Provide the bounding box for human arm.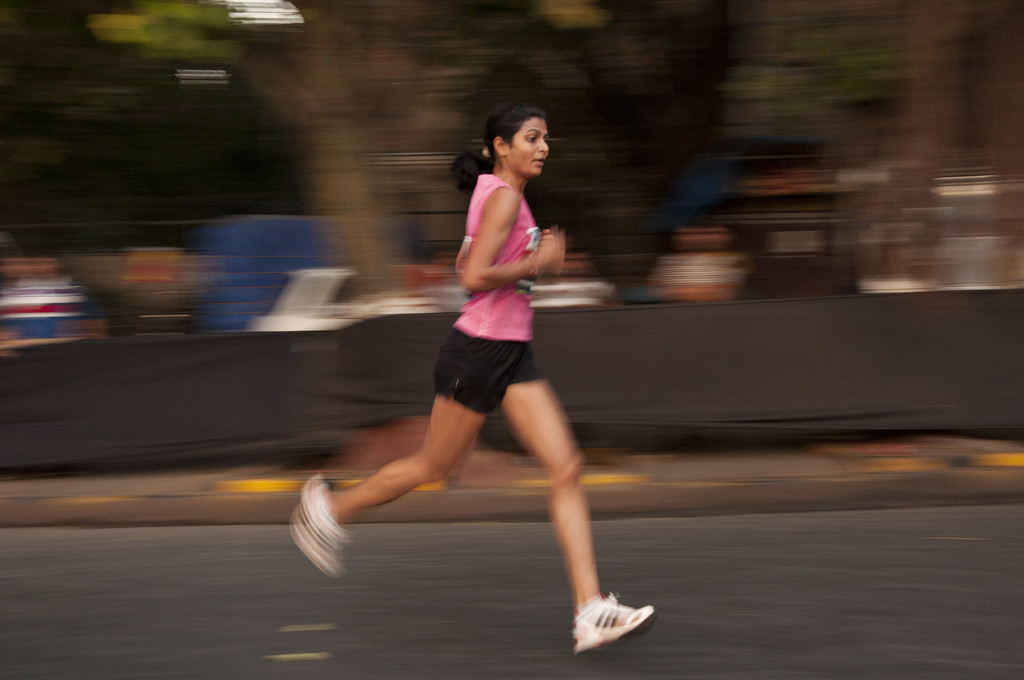
pyautogui.locateOnScreen(463, 190, 567, 293).
